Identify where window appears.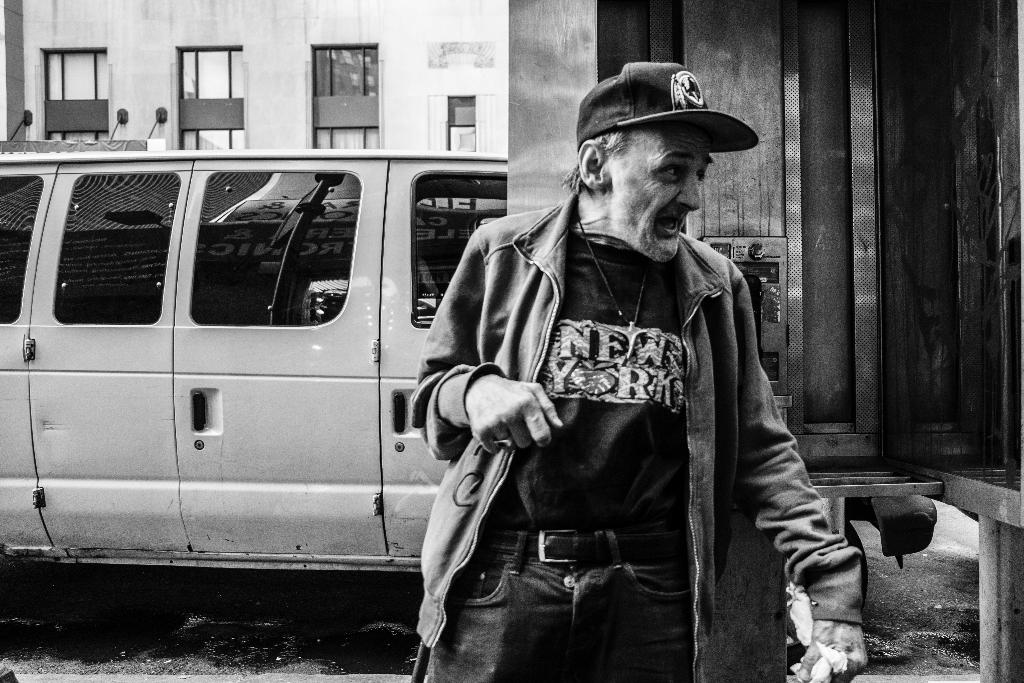
Appears at (left=53, top=172, right=178, bottom=323).
